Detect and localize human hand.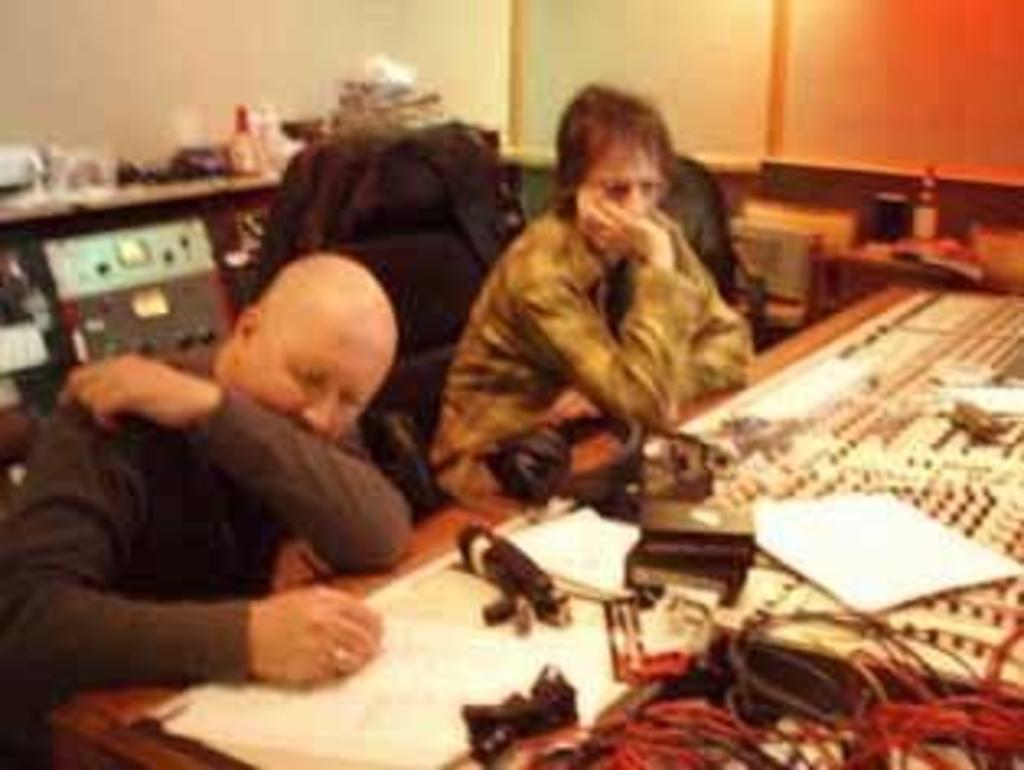
Localized at bbox(68, 356, 202, 431).
